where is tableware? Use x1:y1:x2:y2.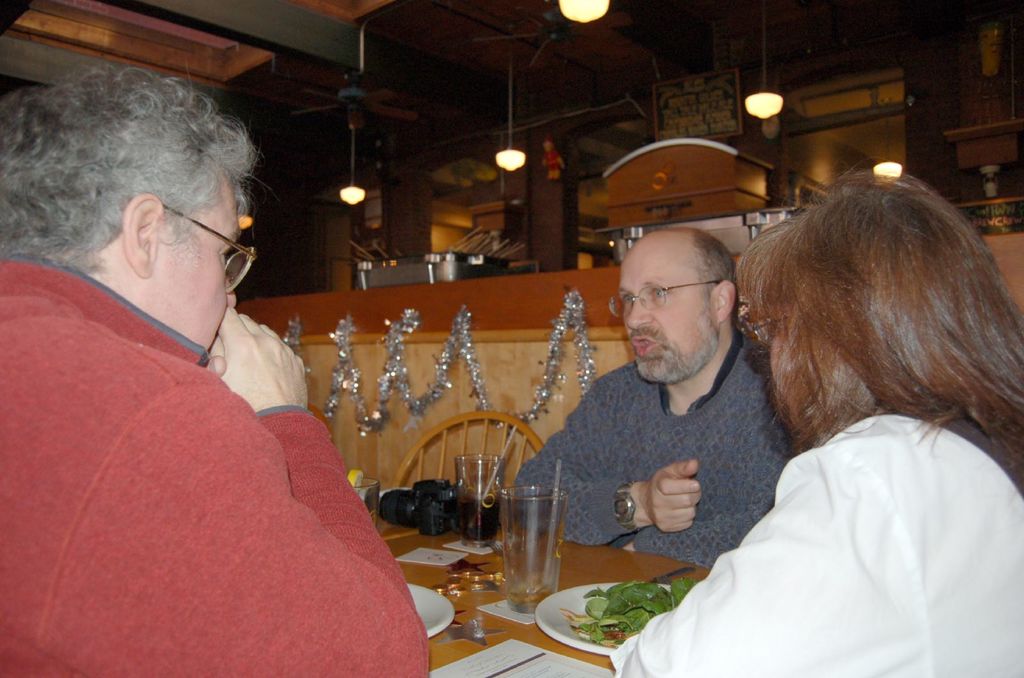
346:473:378:528.
